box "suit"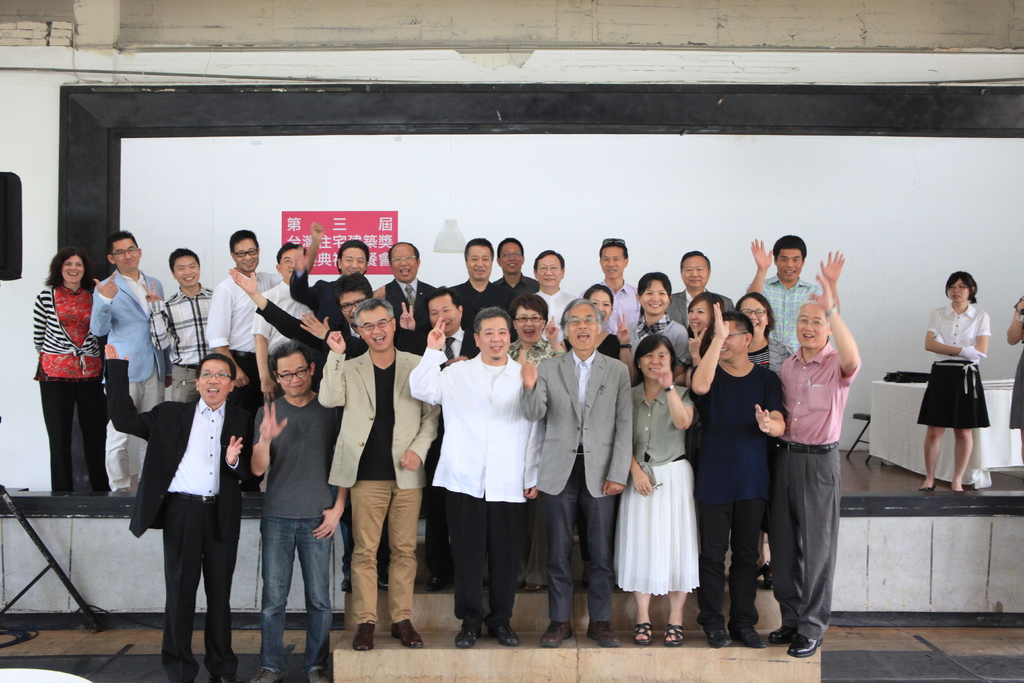
pyautogui.locateOnScreen(514, 344, 637, 620)
